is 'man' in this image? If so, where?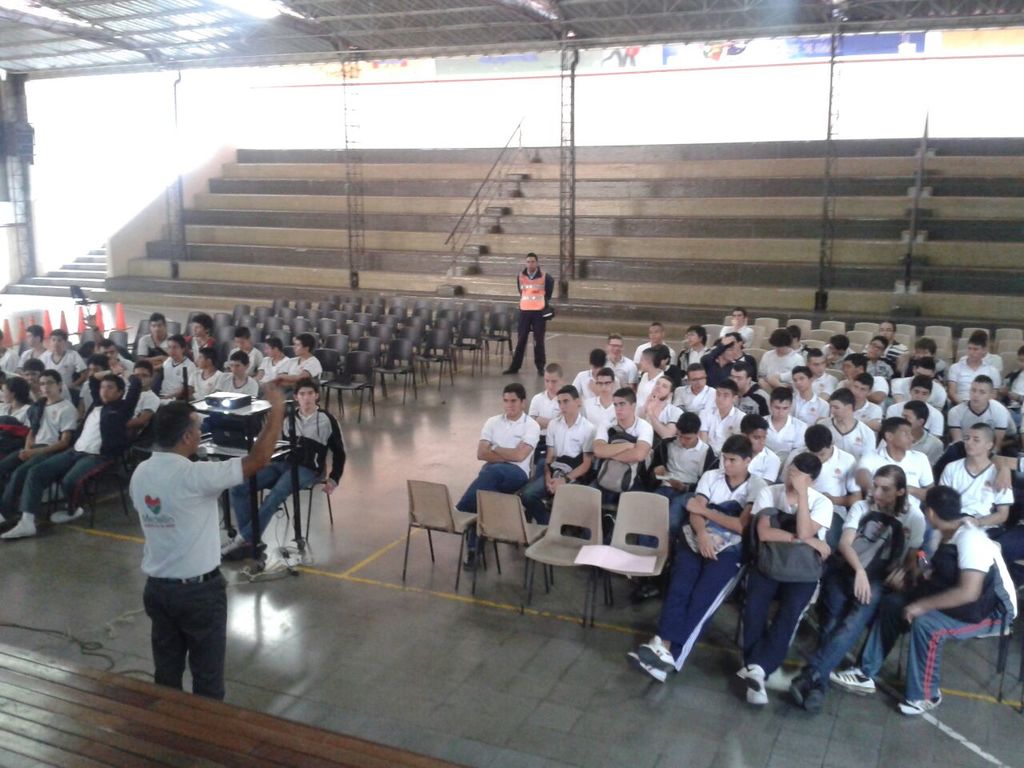
Yes, at 632 378 690 440.
